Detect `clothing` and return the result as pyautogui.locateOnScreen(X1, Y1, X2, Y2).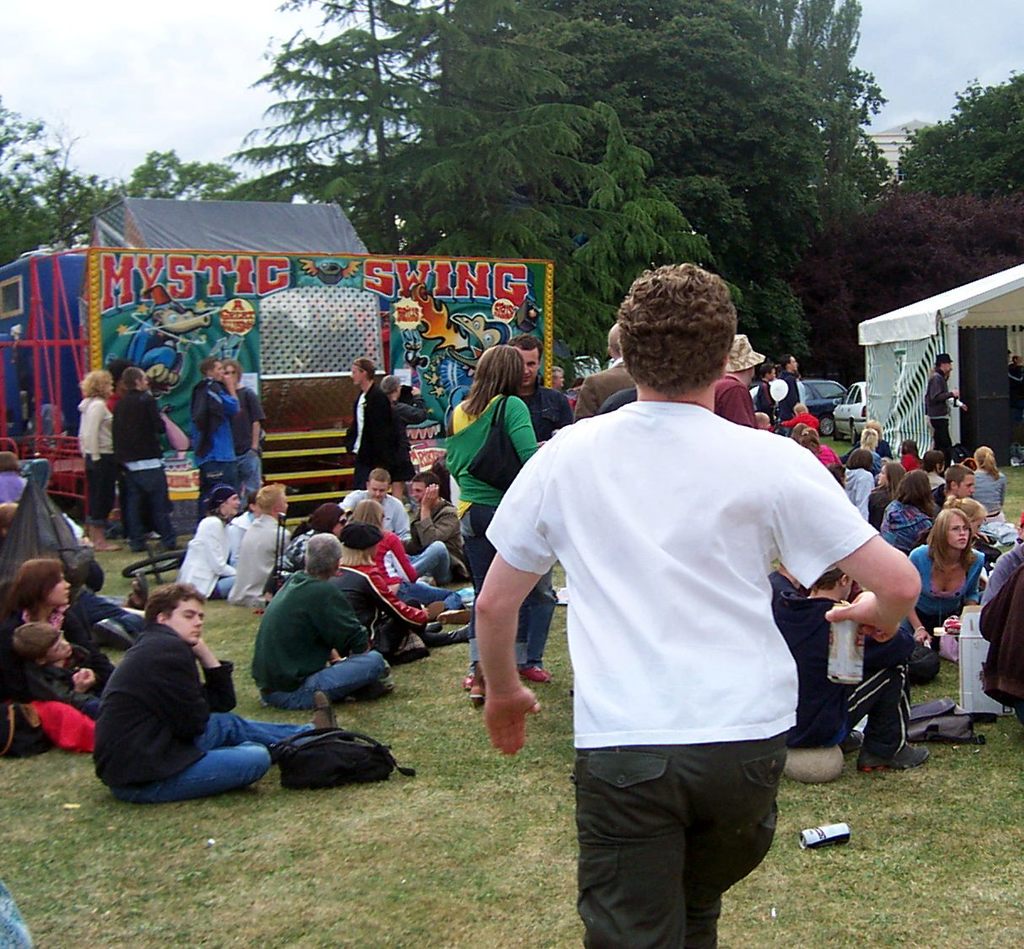
pyautogui.locateOnScreen(70, 584, 147, 641).
